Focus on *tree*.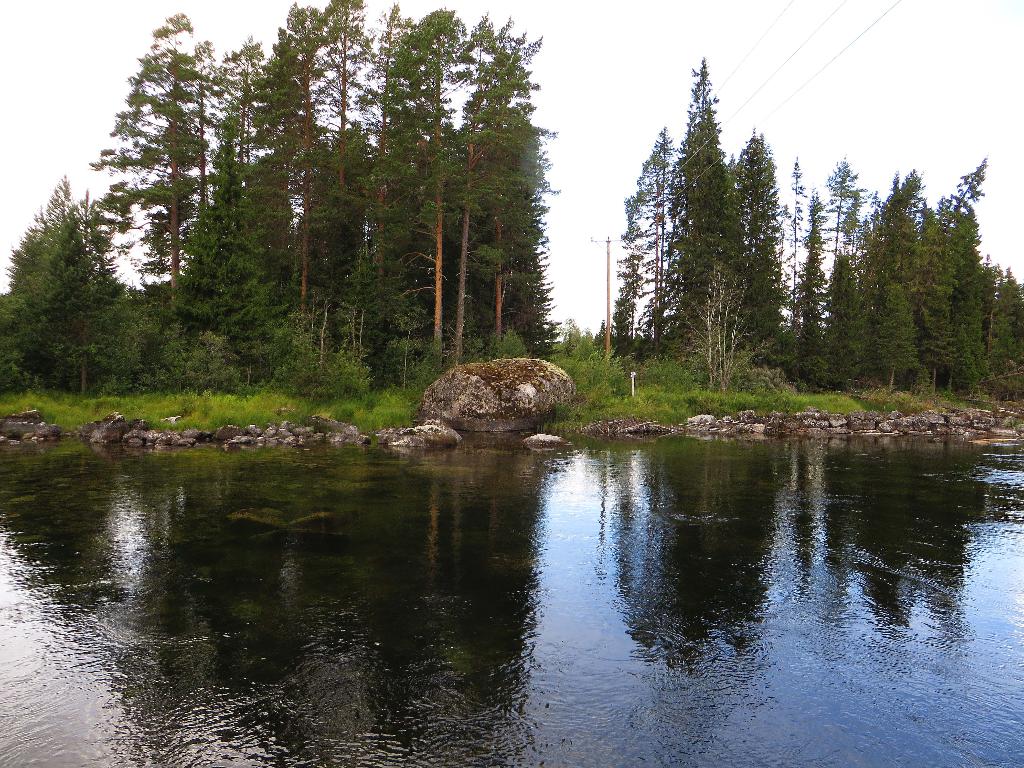
Focused at [918,199,948,384].
